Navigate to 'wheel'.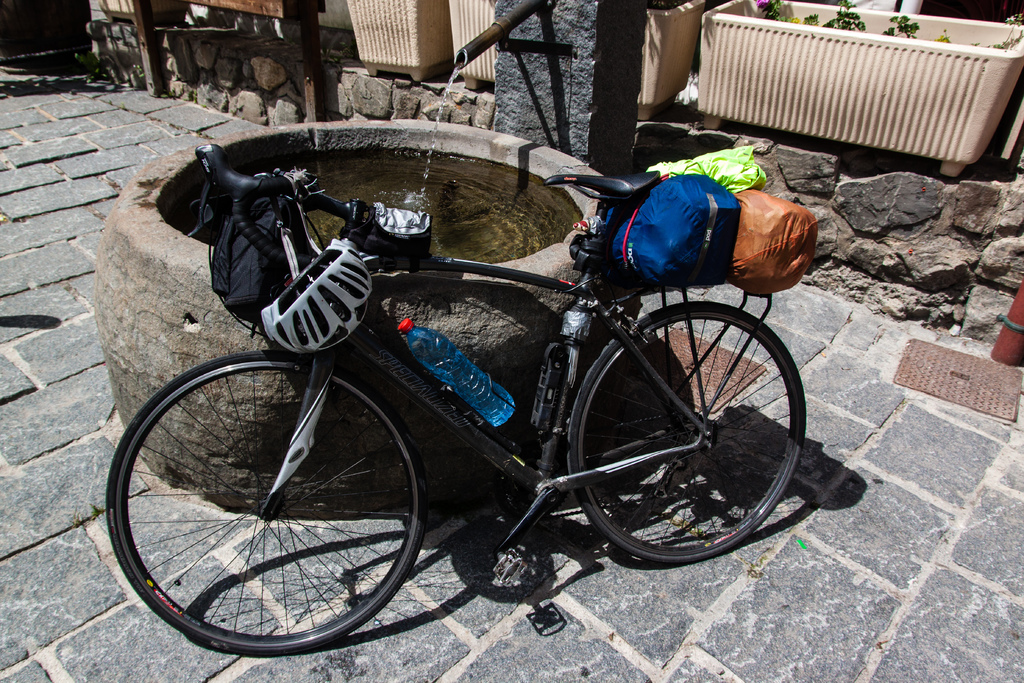
Navigation target: <bbox>561, 290, 803, 572</bbox>.
